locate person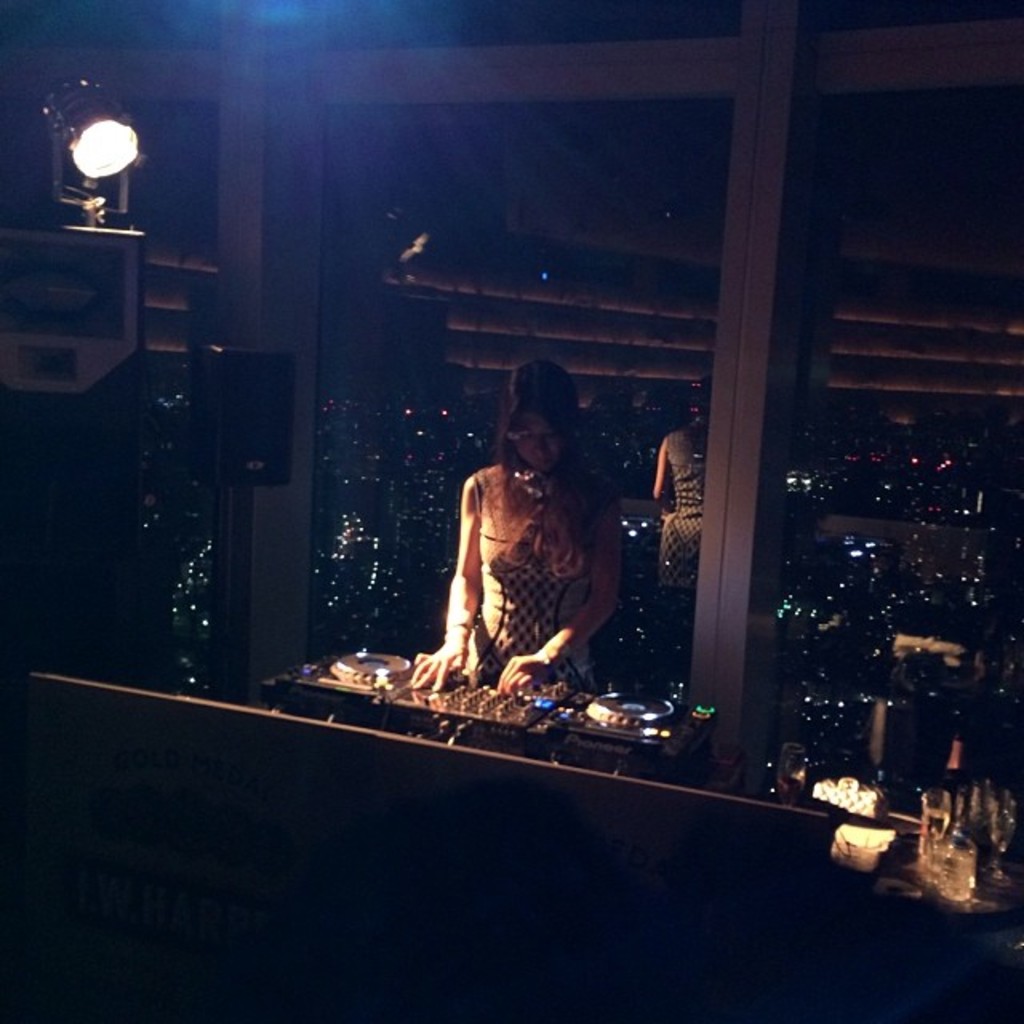
[x1=421, y1=381, x2=624, y2=723]
